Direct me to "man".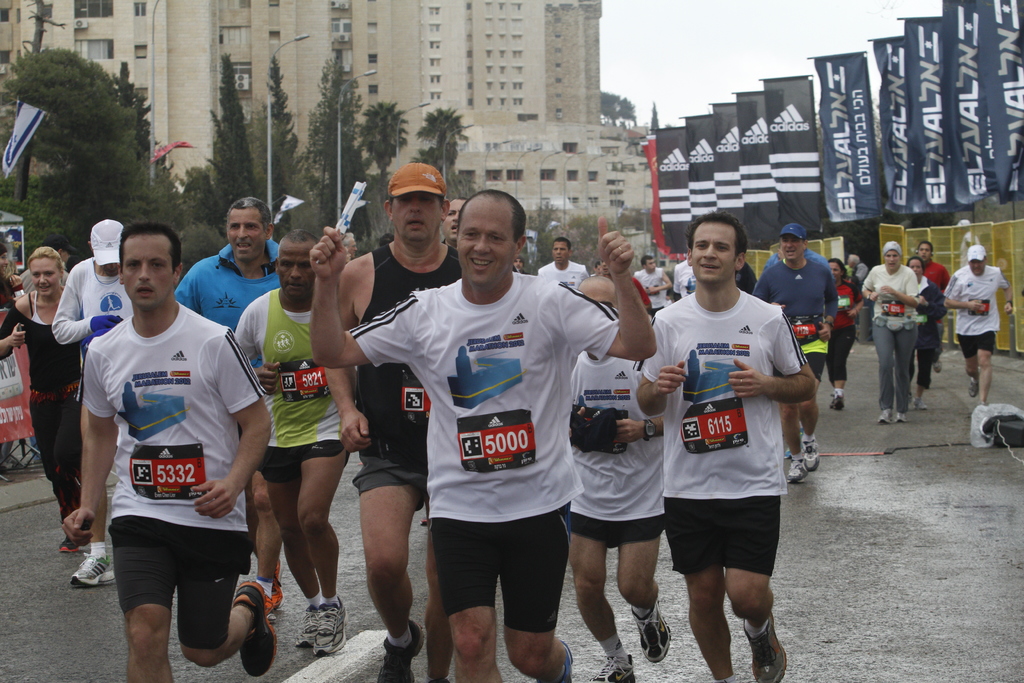
Direction: l=751, t=220, r=840, b=481.
